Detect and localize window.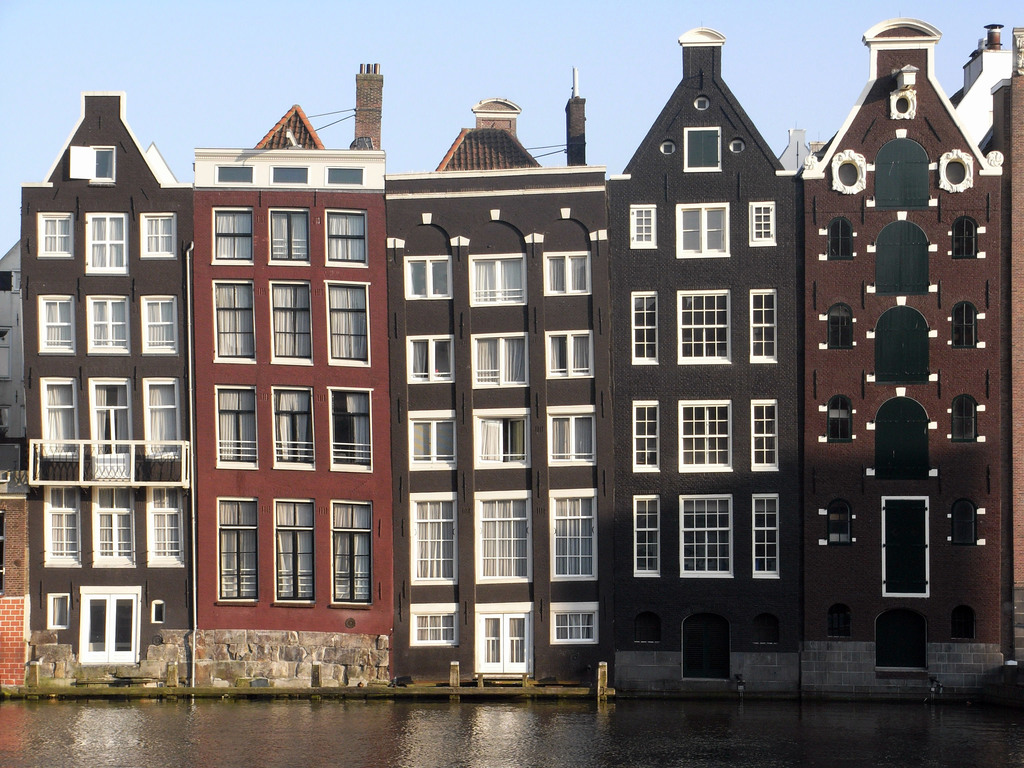
Localized at l=831, t=214, r=855, b=260.
